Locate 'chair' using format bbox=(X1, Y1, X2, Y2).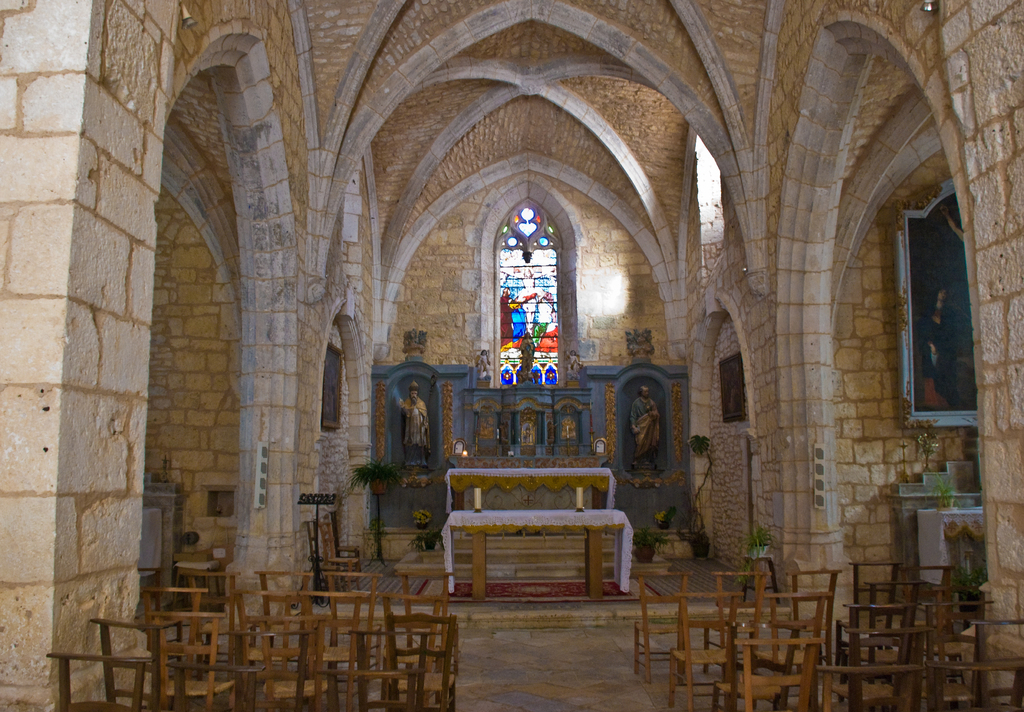
bbox=(257, 567, 314, 649).
